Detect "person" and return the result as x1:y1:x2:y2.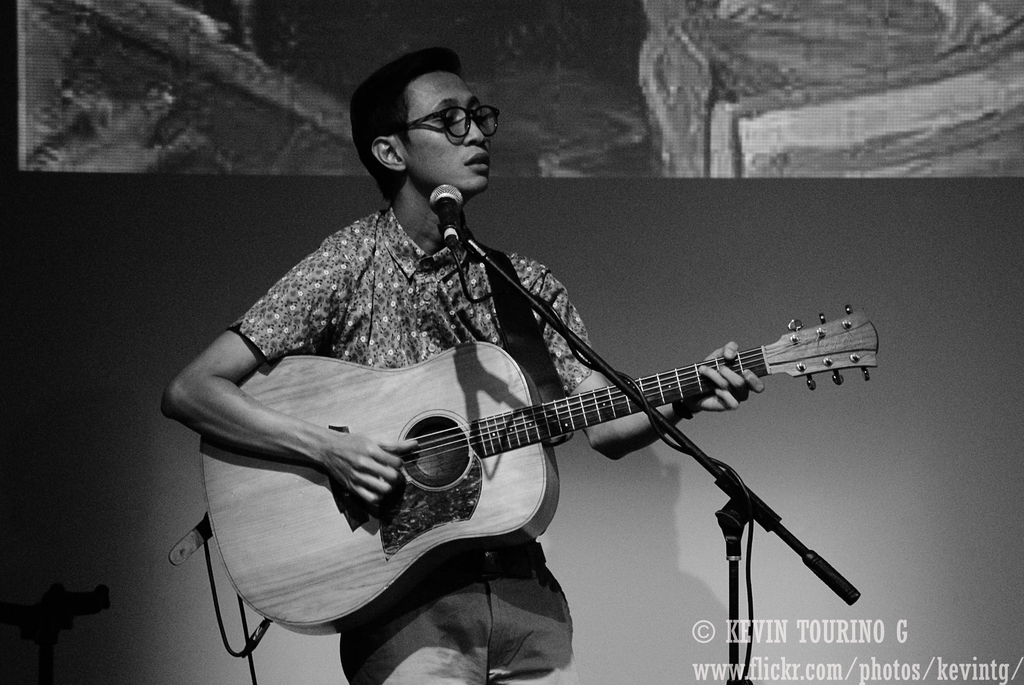
163:56:767:684.
